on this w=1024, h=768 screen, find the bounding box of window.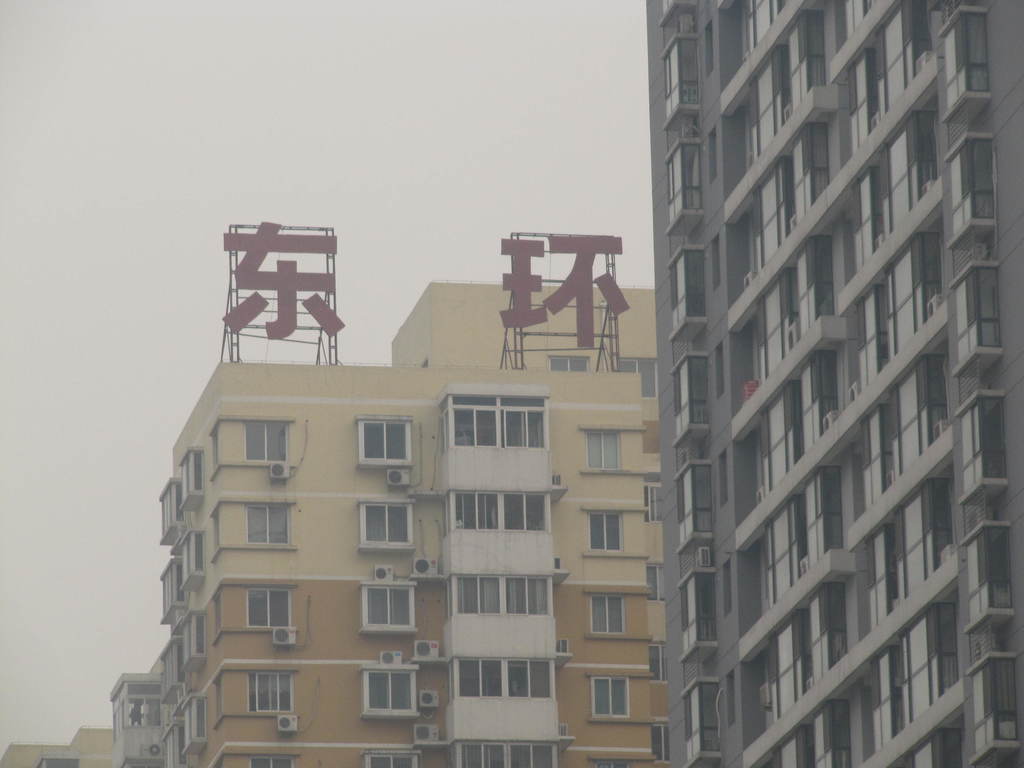
Bounding box: [708, 340, 727, 402].
